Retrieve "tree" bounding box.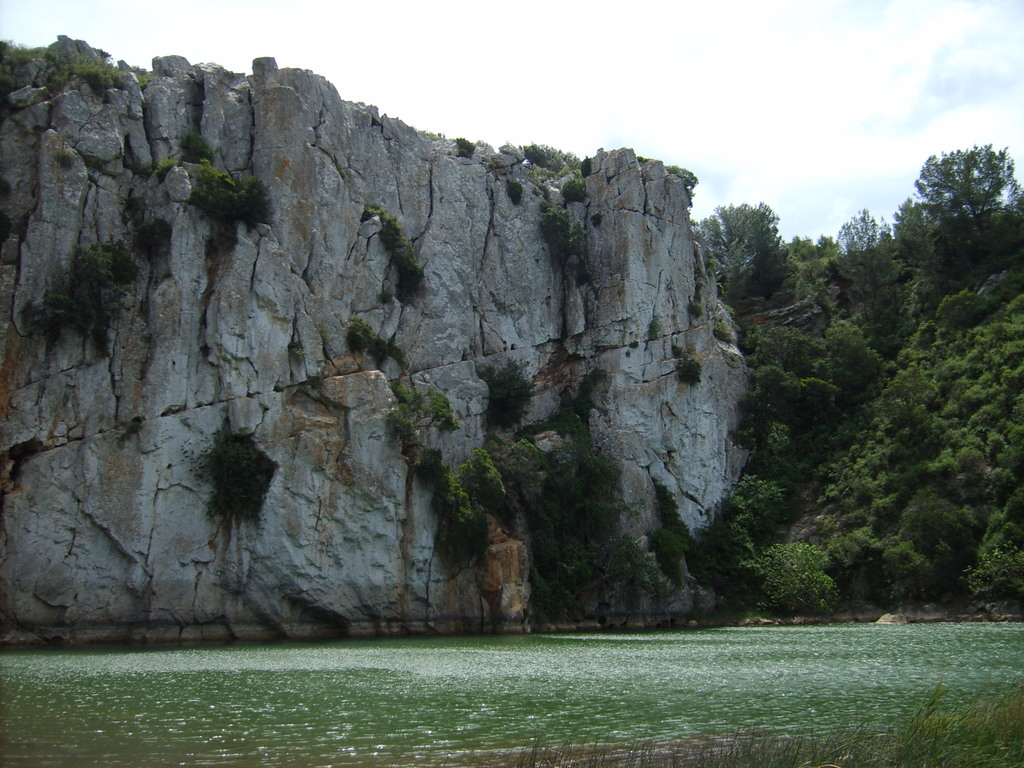
Bounding box: BBox(730, 545, 848, 621).
